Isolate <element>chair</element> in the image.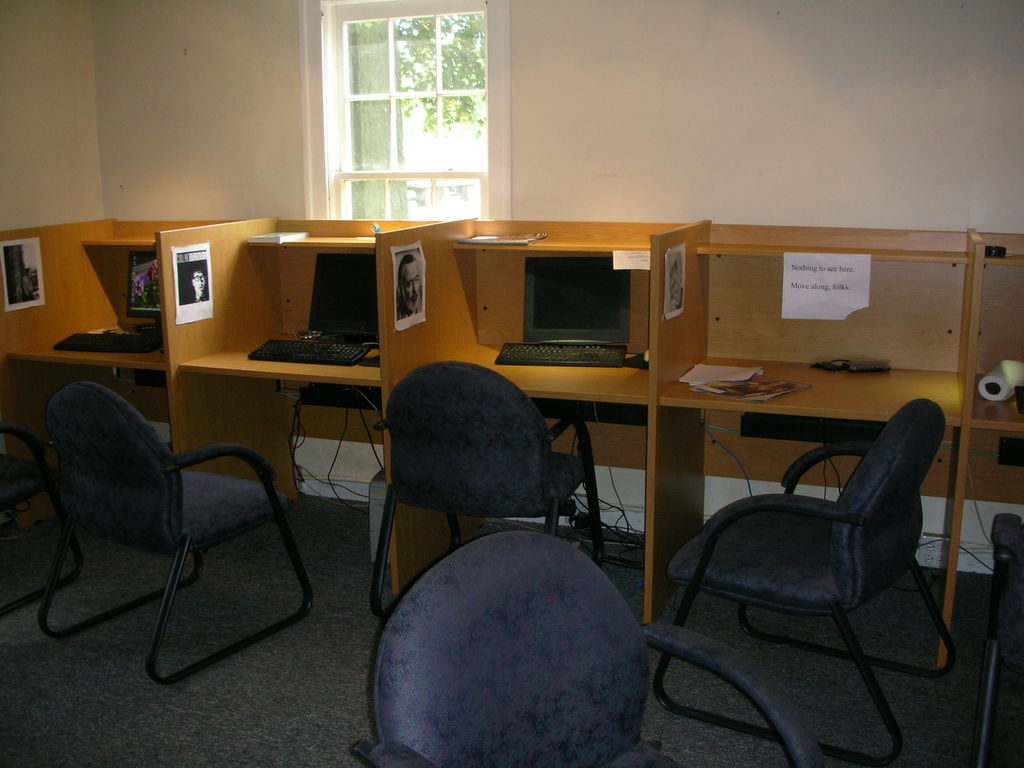
Isolated region: {"x1": 972, "y1": 509, "x2": 1023, "y2": 767}.
